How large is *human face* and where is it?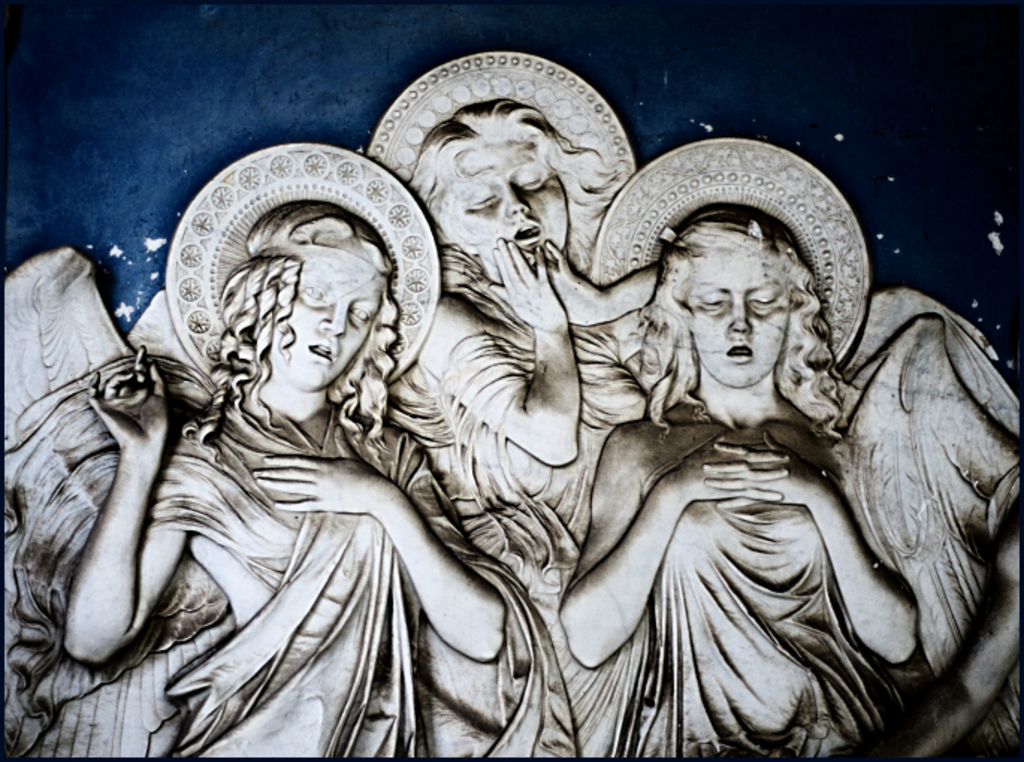
Bounding box: crop(274, 247, 381, 391).
